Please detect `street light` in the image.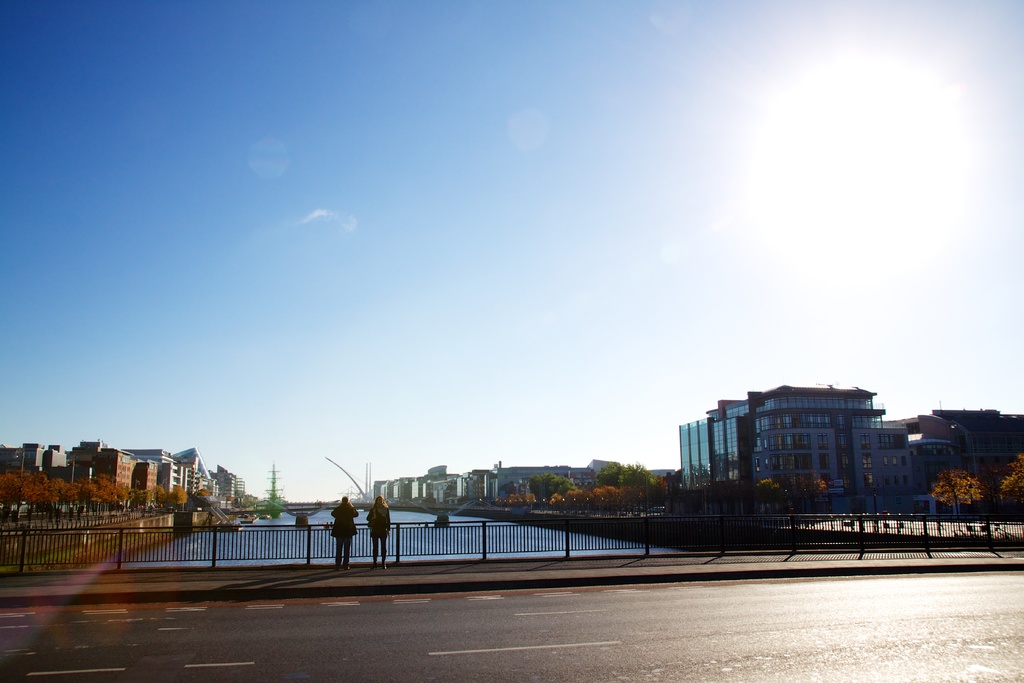
950/424/977/476.
